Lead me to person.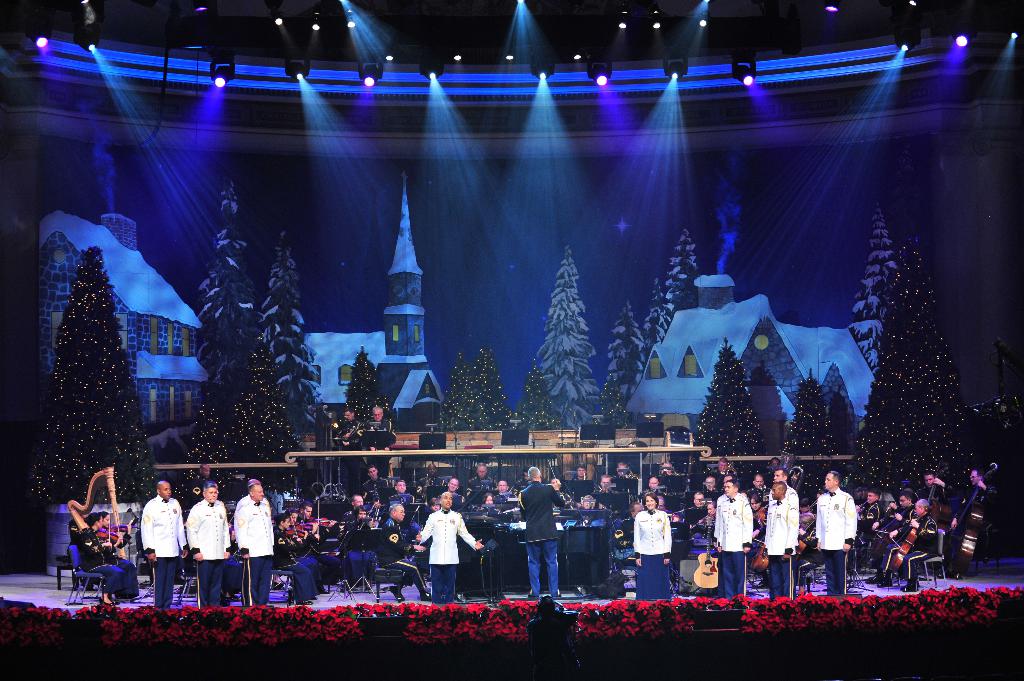
Lead to (137,482,189,605).
